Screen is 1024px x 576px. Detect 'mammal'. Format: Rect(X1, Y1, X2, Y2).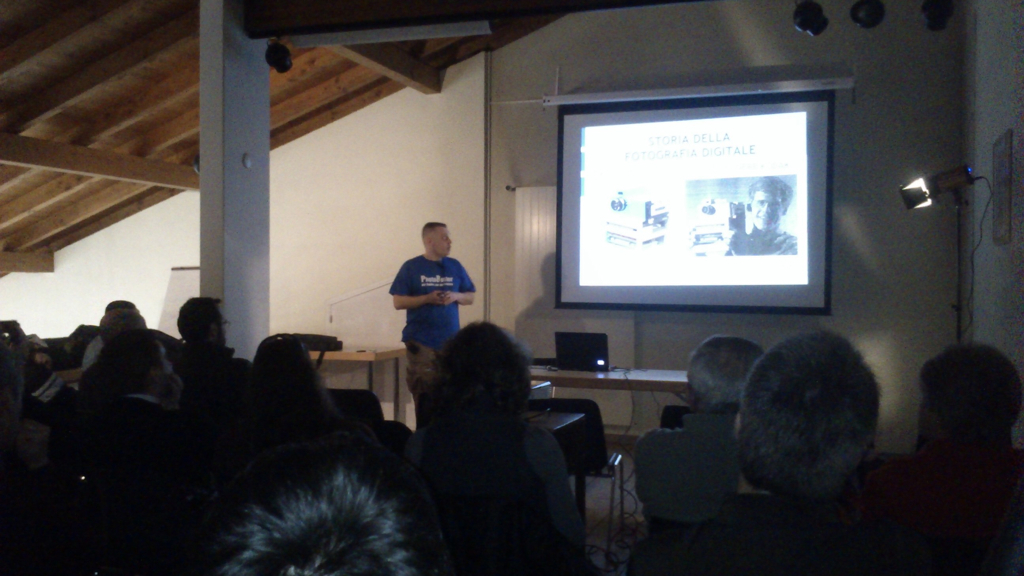
Rect(386, 217, 472, 415).
